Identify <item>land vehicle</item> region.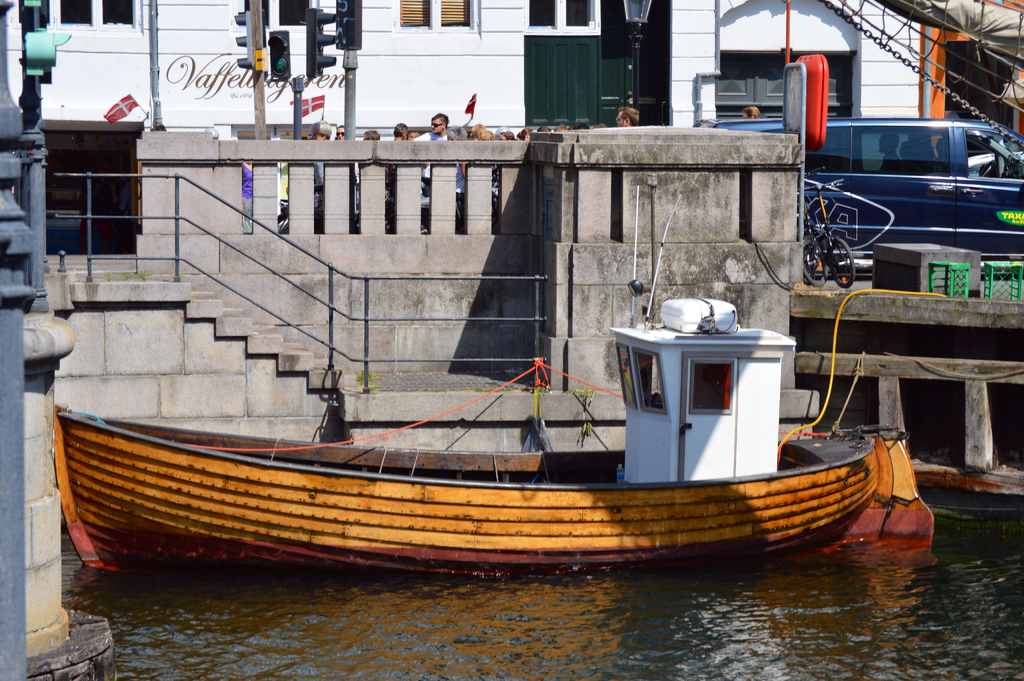
Region: detection(803, 179, 850, 286).
